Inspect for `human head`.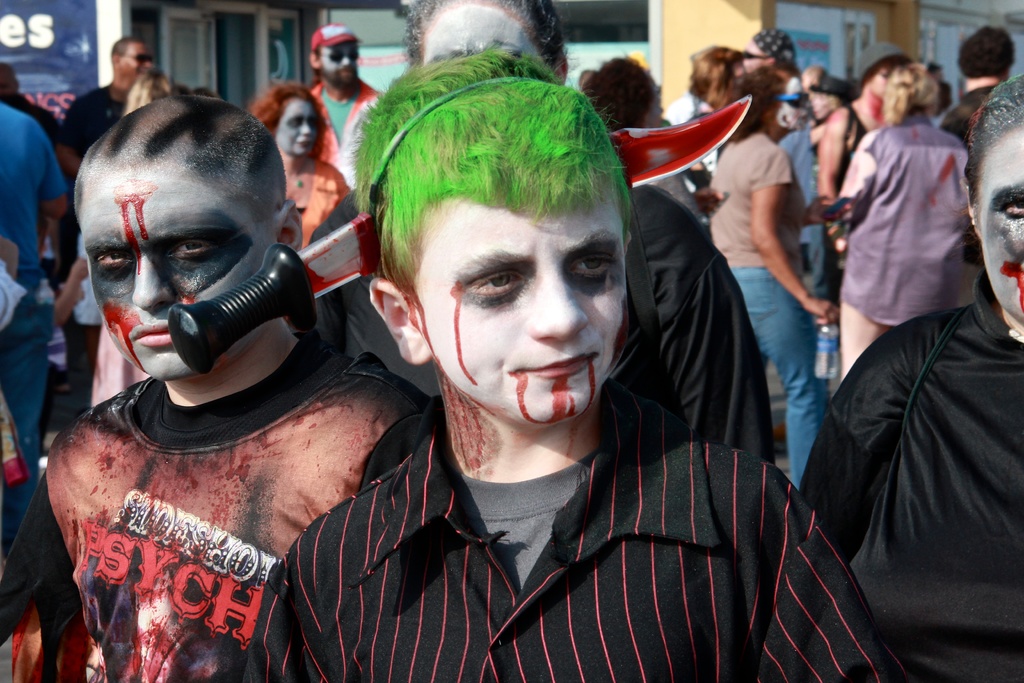
Inspection: <box>957,71,1023,327</box>.
